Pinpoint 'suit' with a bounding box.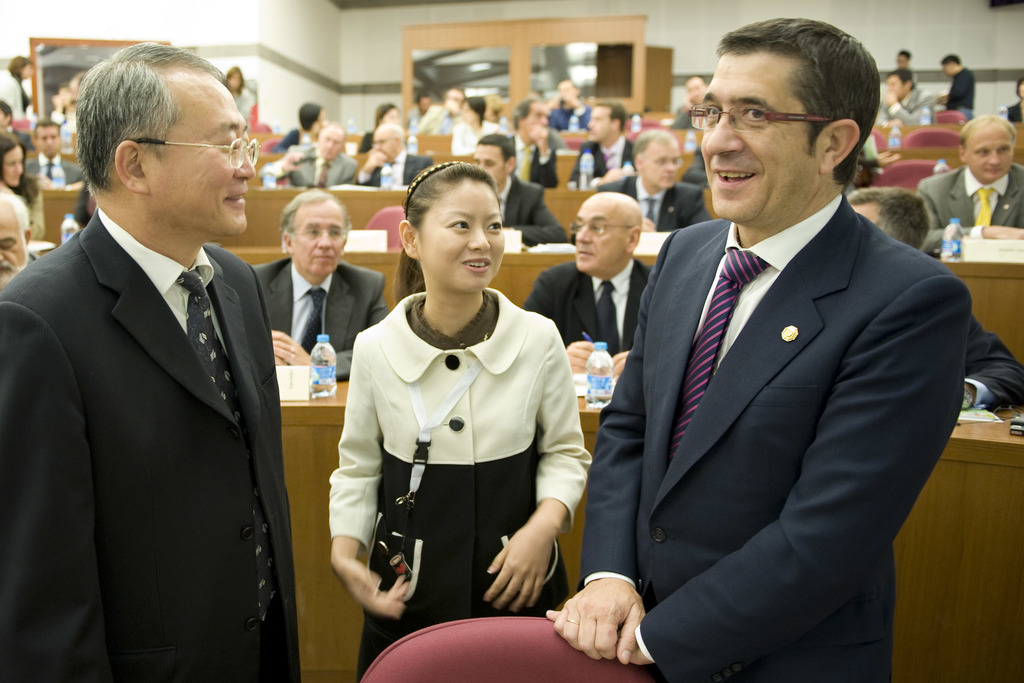
567, 141, 634, 182.
